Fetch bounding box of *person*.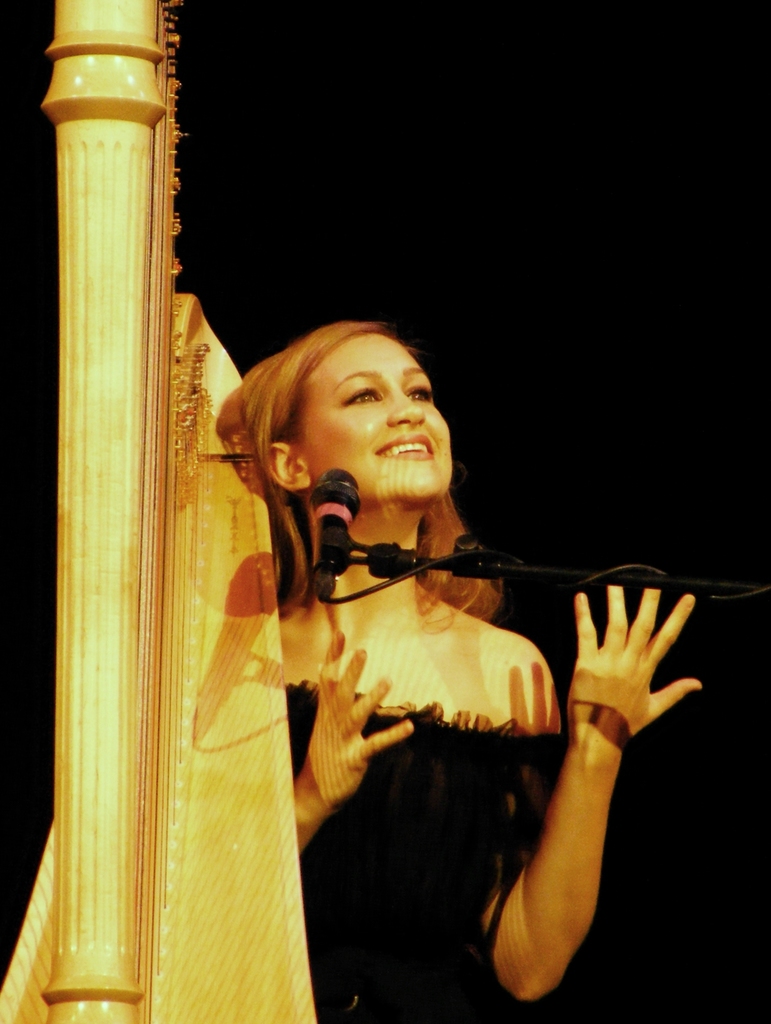
Bbox: x1=212 y1=317 x2=695 y2=1023.
